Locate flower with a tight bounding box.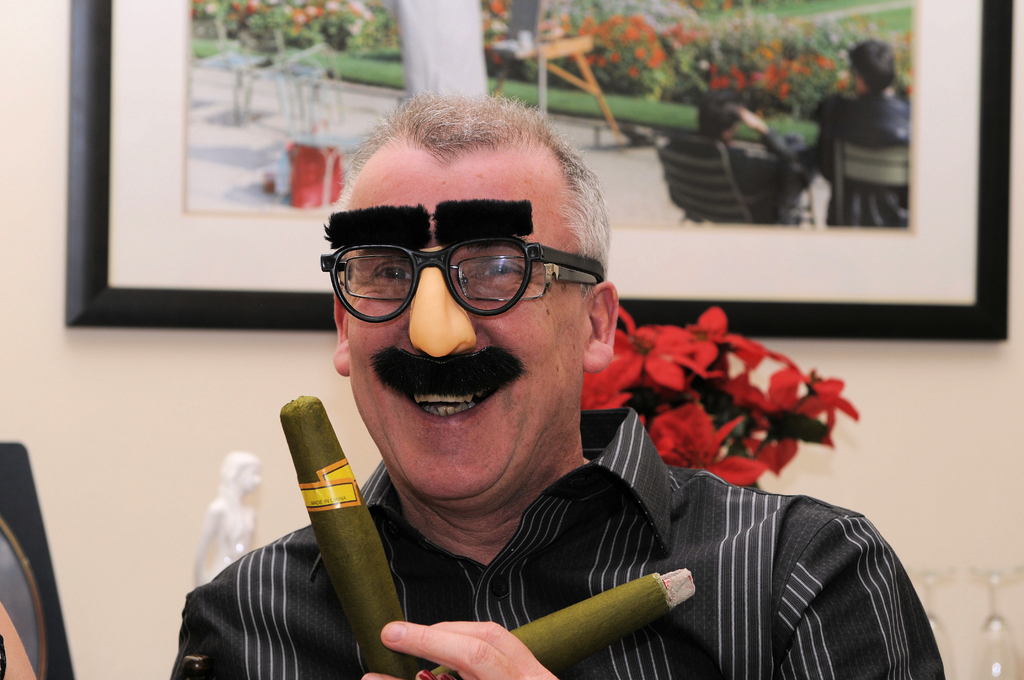
crop(796, 376, 862, 433).
